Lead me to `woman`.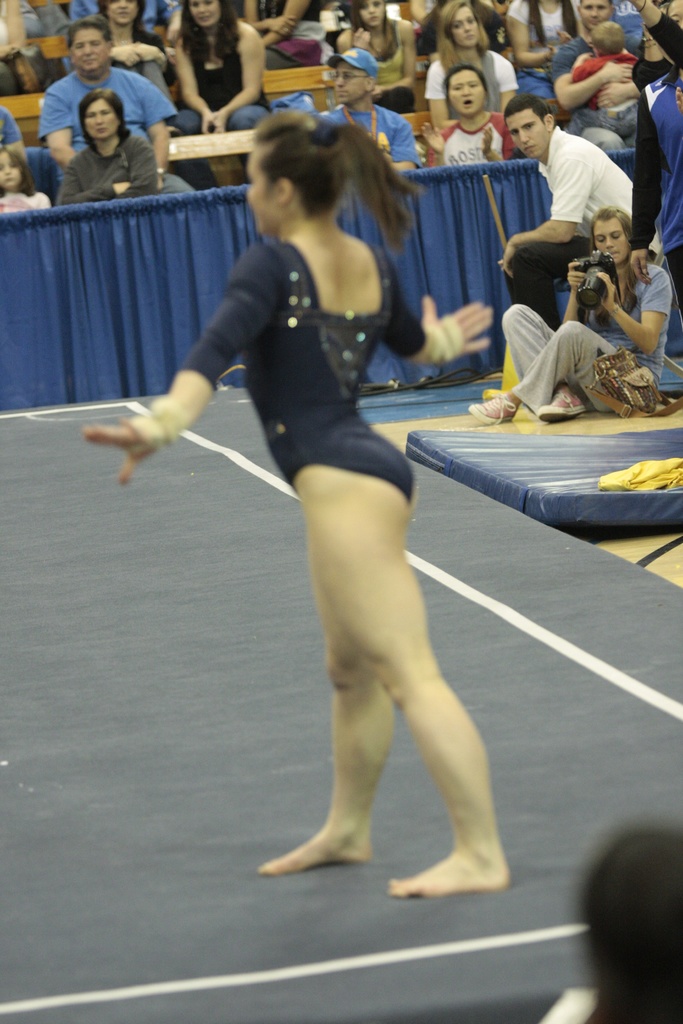
Lead to locate(90, 0, 181, 96).
